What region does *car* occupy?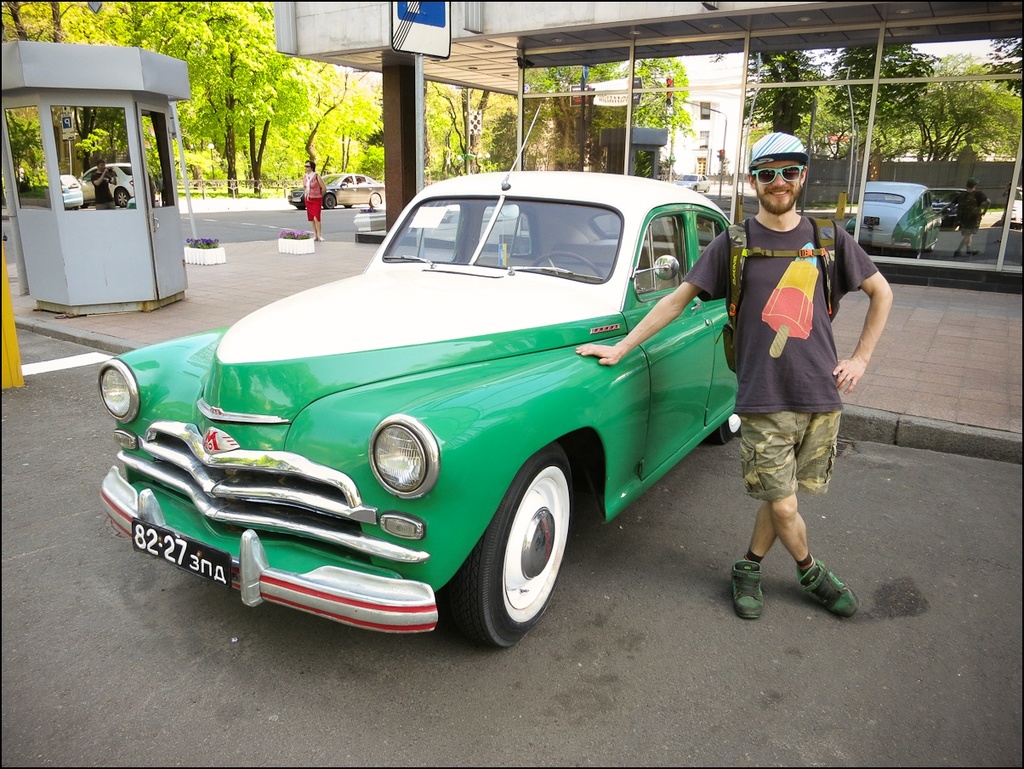
<bbox>671, 171, 710, 191</bbox>.
